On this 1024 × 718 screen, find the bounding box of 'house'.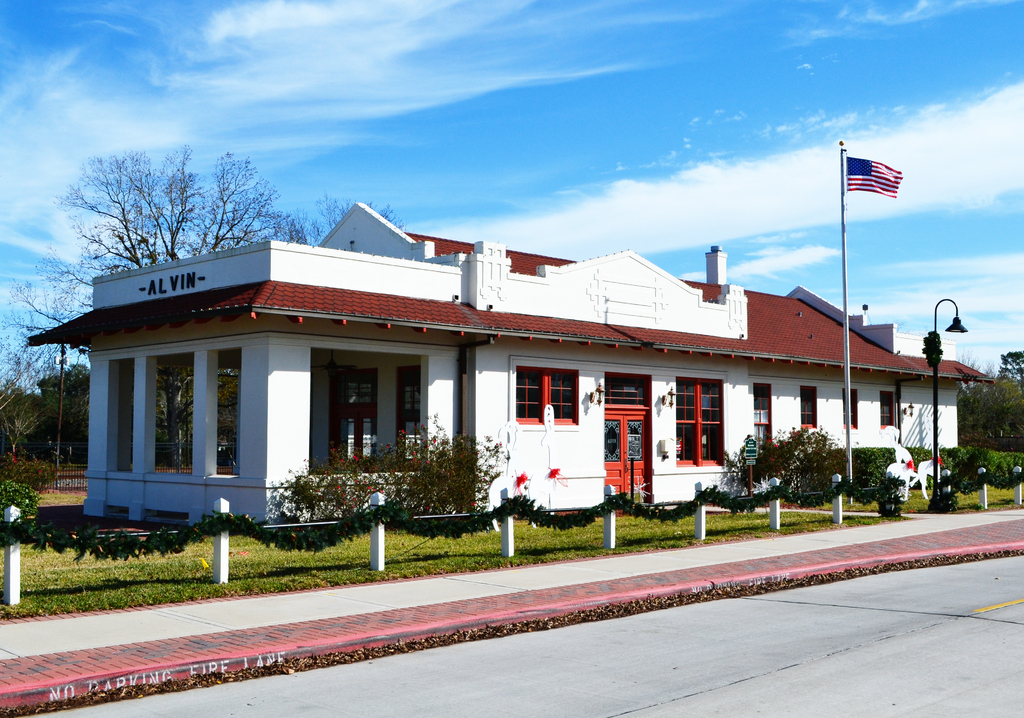
Bounding box: bbox(67, 199, 940, 553).
